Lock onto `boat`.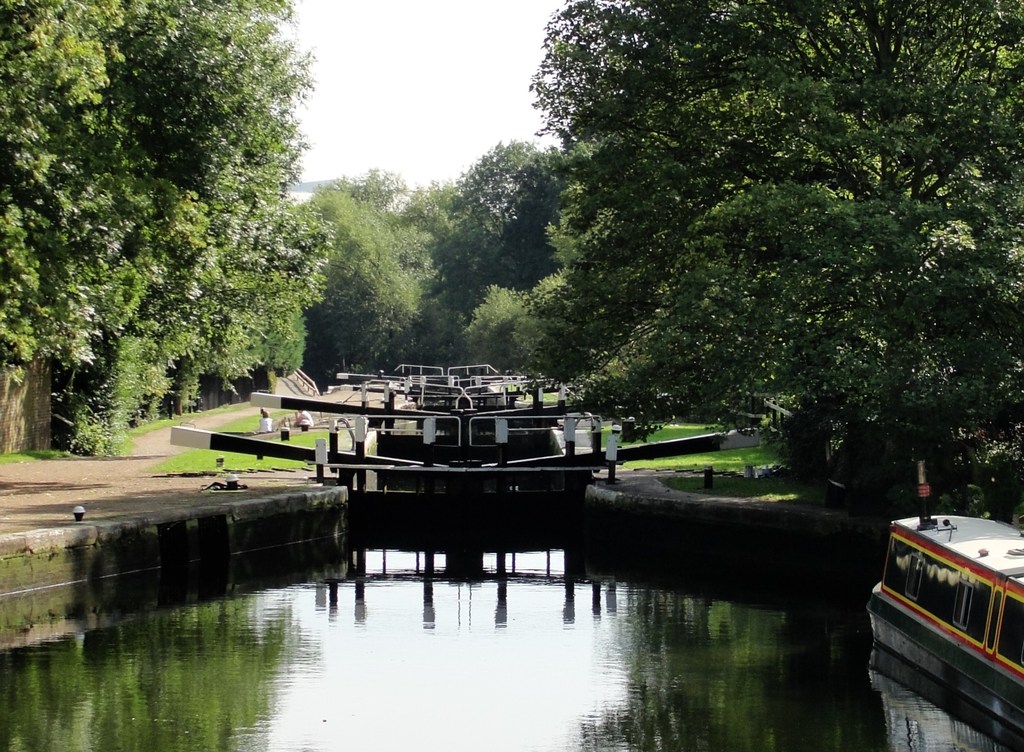
Locked: <bbox>866, 472, 1023, 721</bbox>.
